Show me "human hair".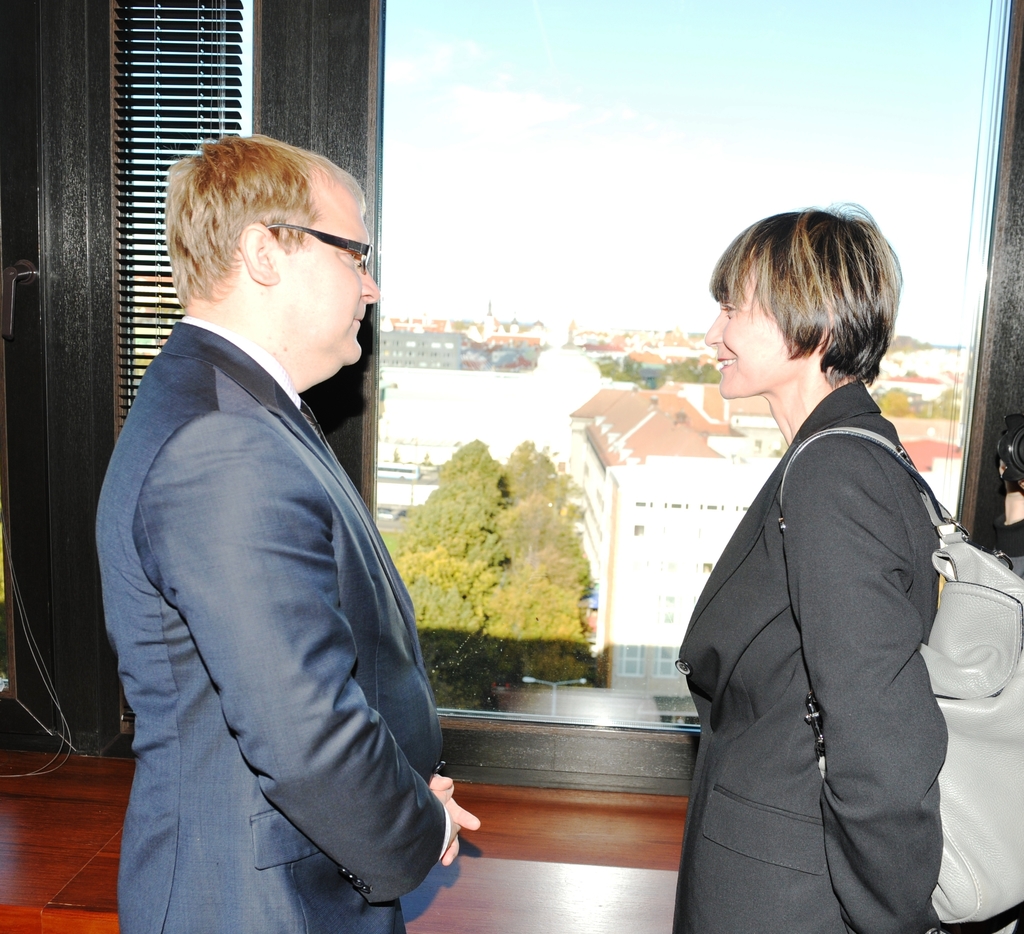
"human hair" is here: detection(707, 200, 903, 390).
